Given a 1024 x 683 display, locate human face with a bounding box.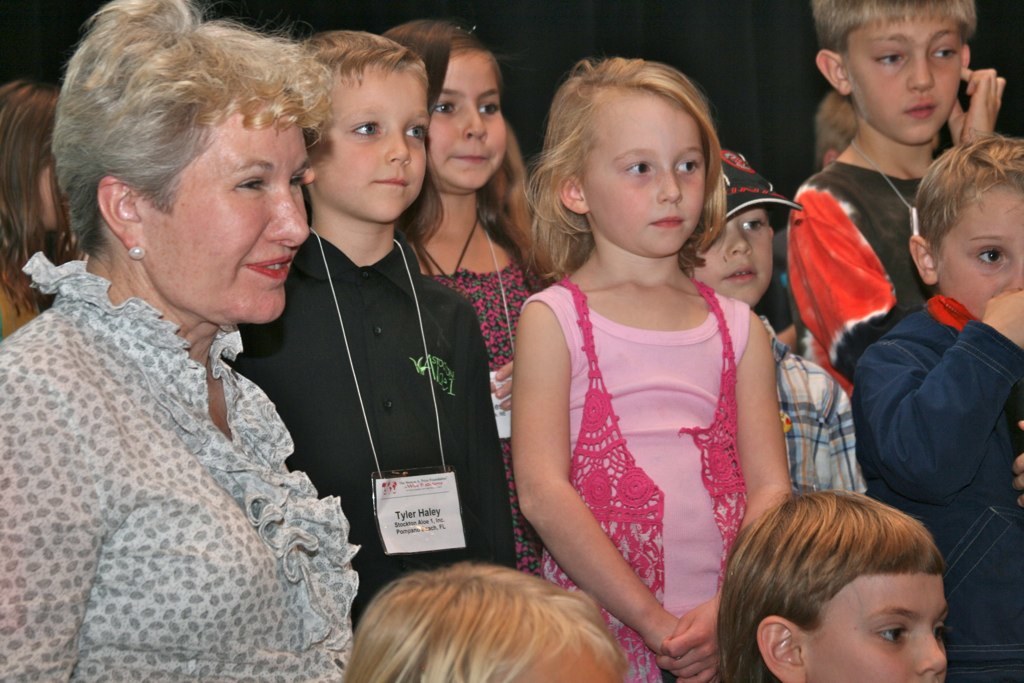
Located: [x1=690, y1=205, x2=773, y2=309].
